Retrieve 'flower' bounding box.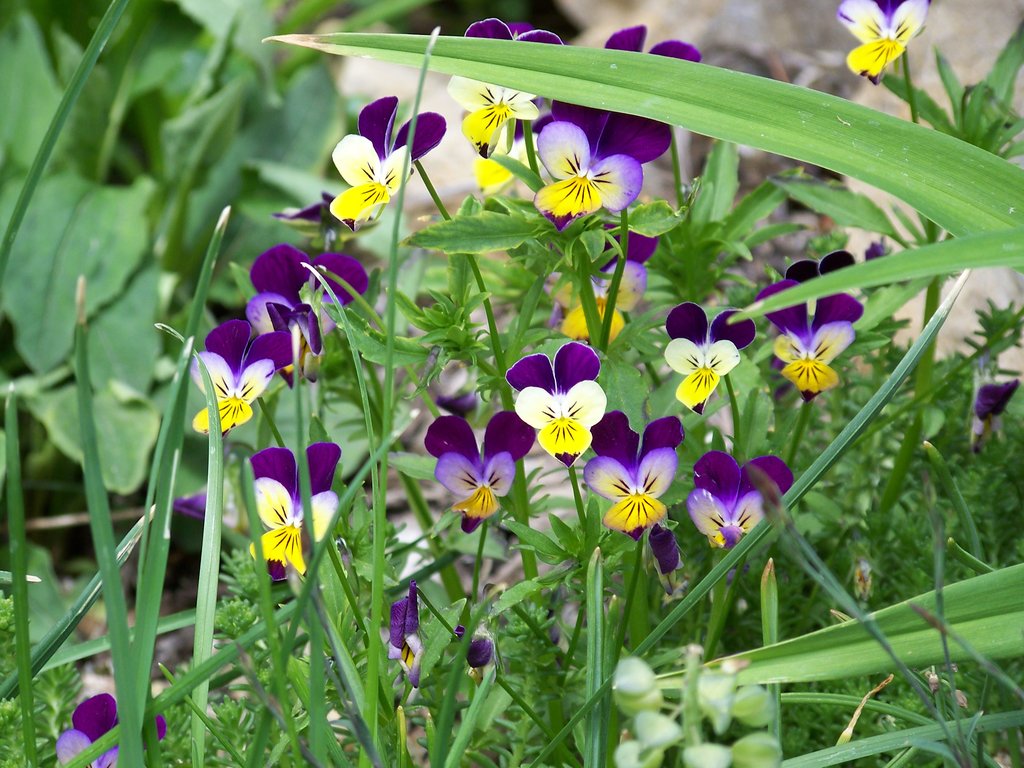
Bounding box: 507, 337, 607, 460.
